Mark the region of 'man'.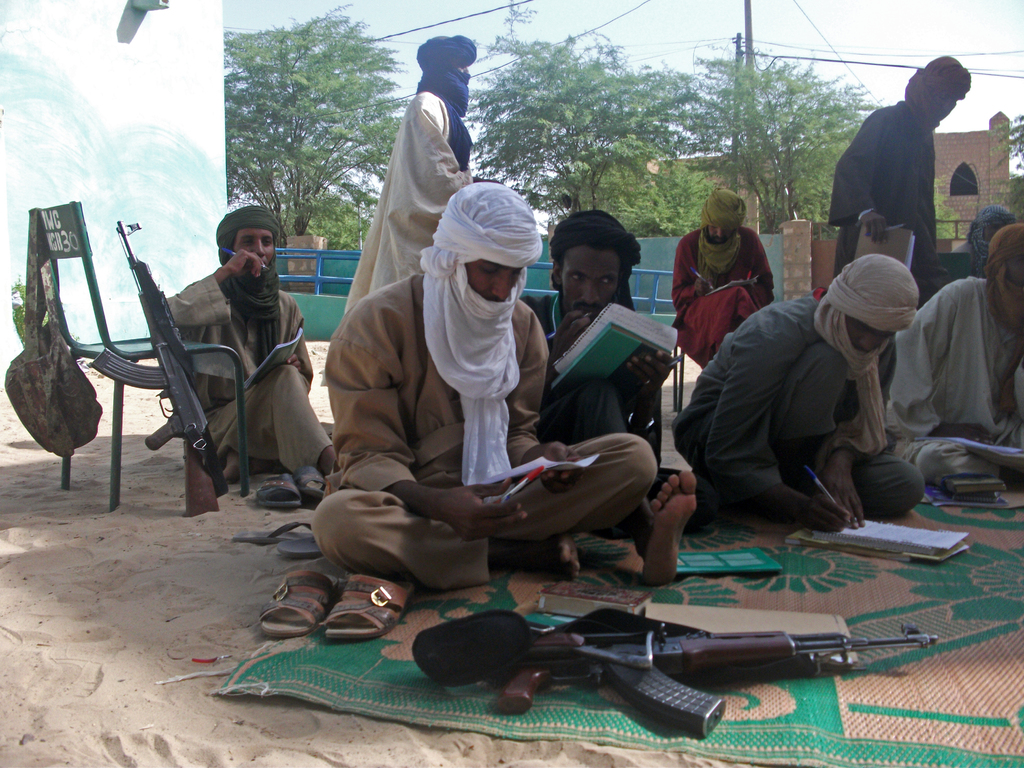
Region: [506, 216, 680, 477].
